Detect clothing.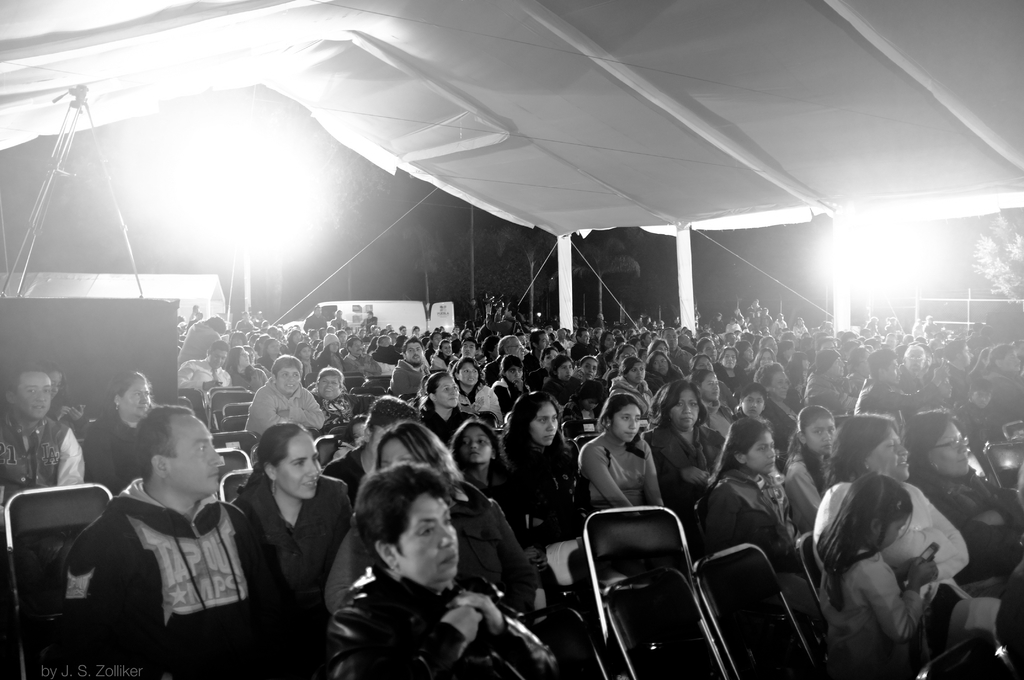
Detected at [x1=521, y1=356, x2=540, y2=372].
